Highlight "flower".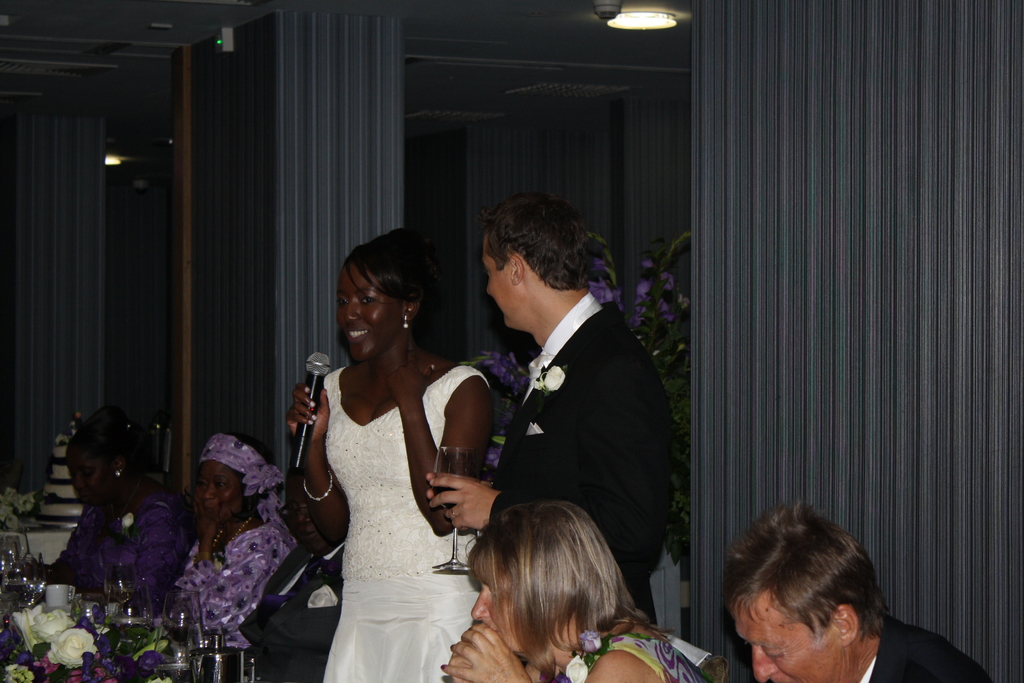
Highlighted region: 565 655 595 682.
